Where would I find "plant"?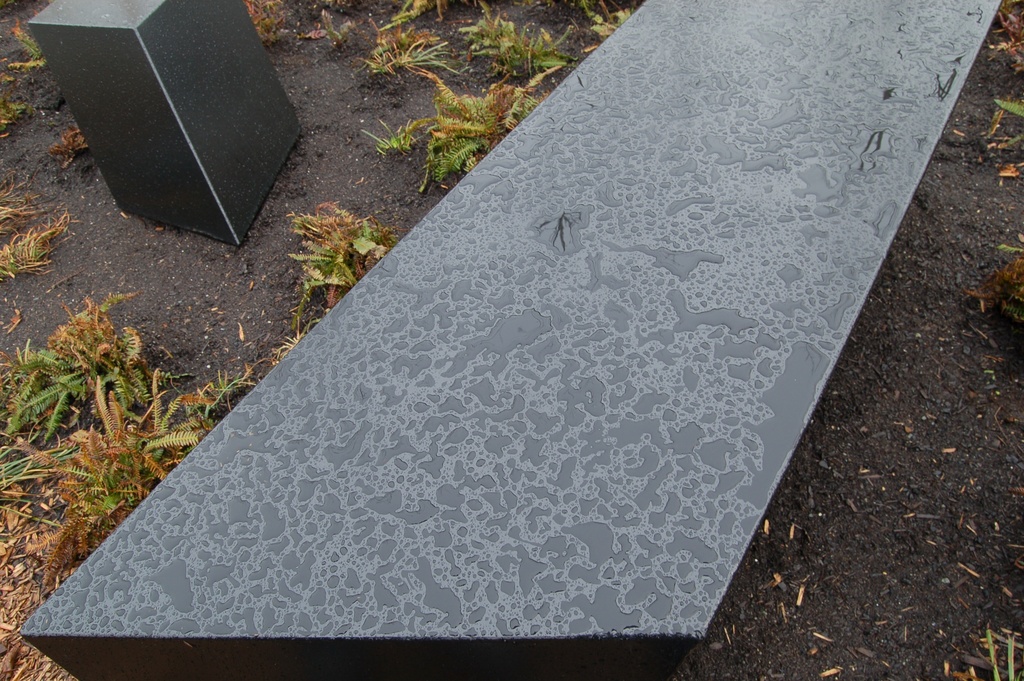
At <region>278, 194, 404, 331</region>.
